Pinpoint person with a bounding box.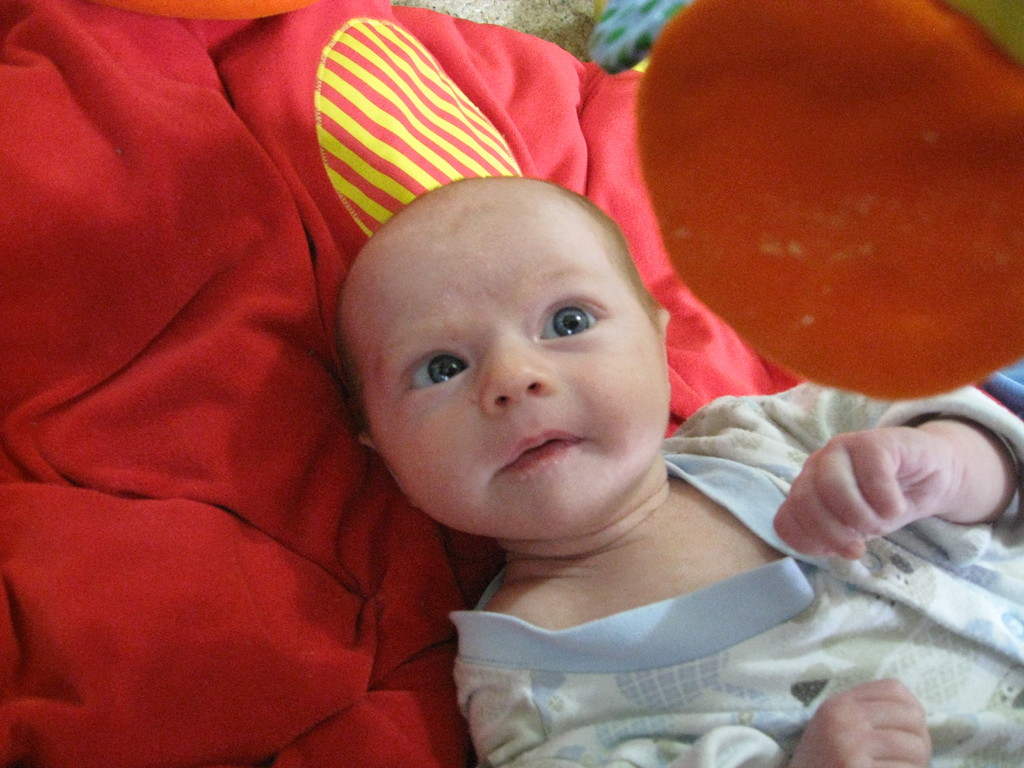
l=332, t=173, r=1023, b=766.
